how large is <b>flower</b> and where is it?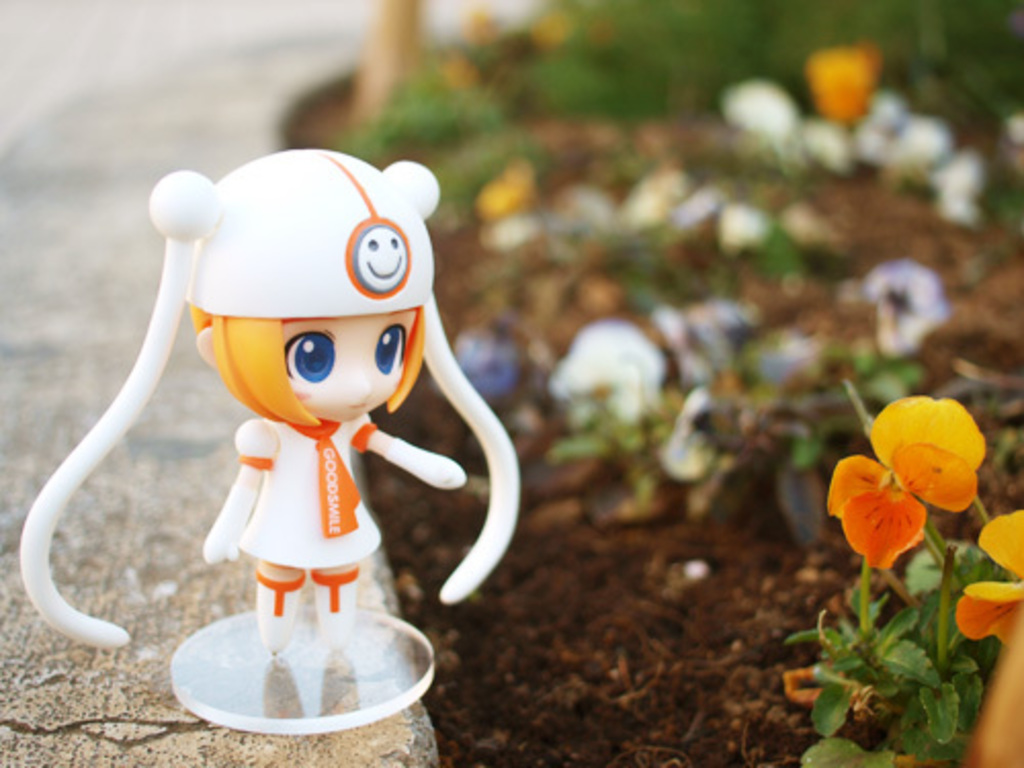
Bounding box: (803, 45, 881, 121).
